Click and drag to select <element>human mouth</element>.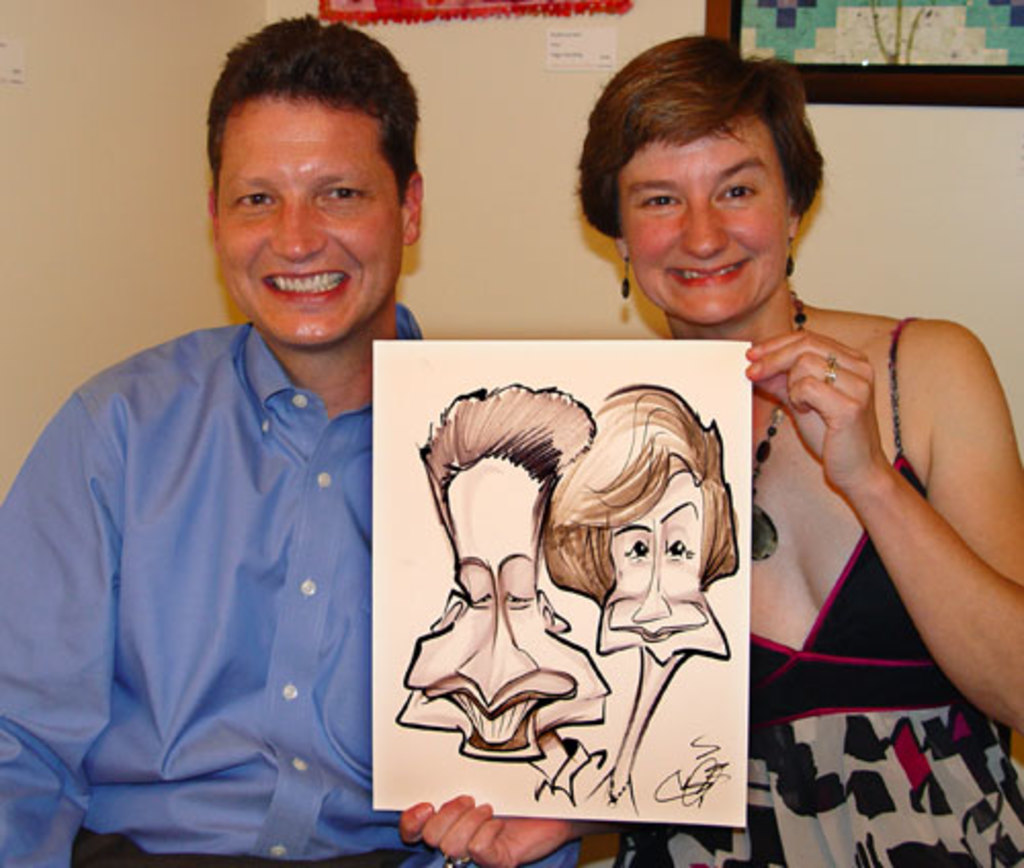
Selection: x1=606 y1=616 x2=702 y2=643.
